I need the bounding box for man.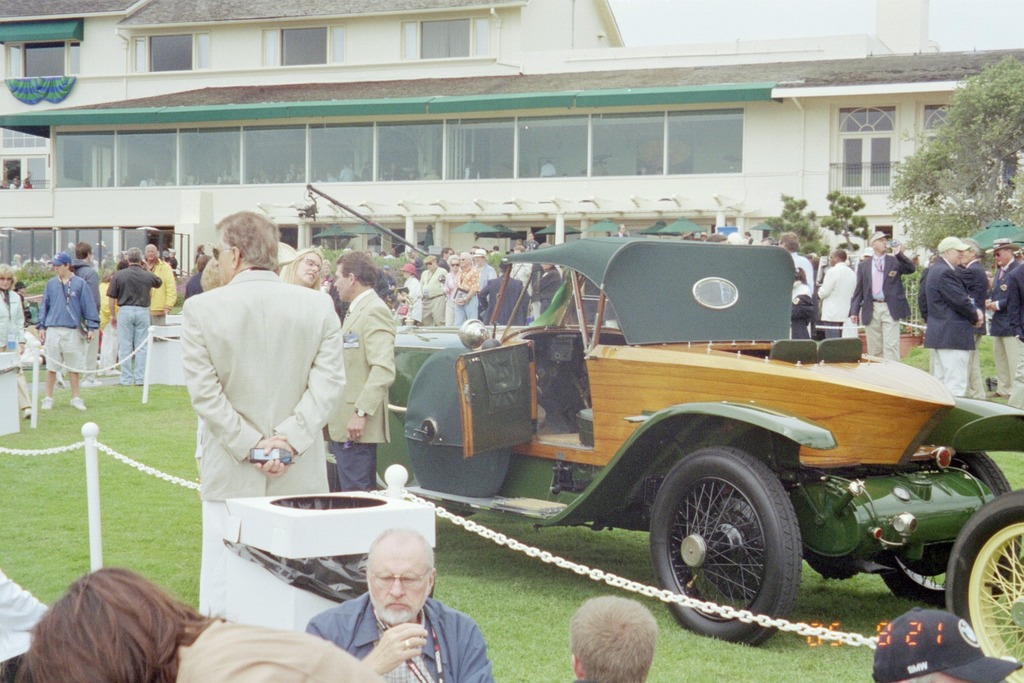
Here it is: 417,255,447,325.
